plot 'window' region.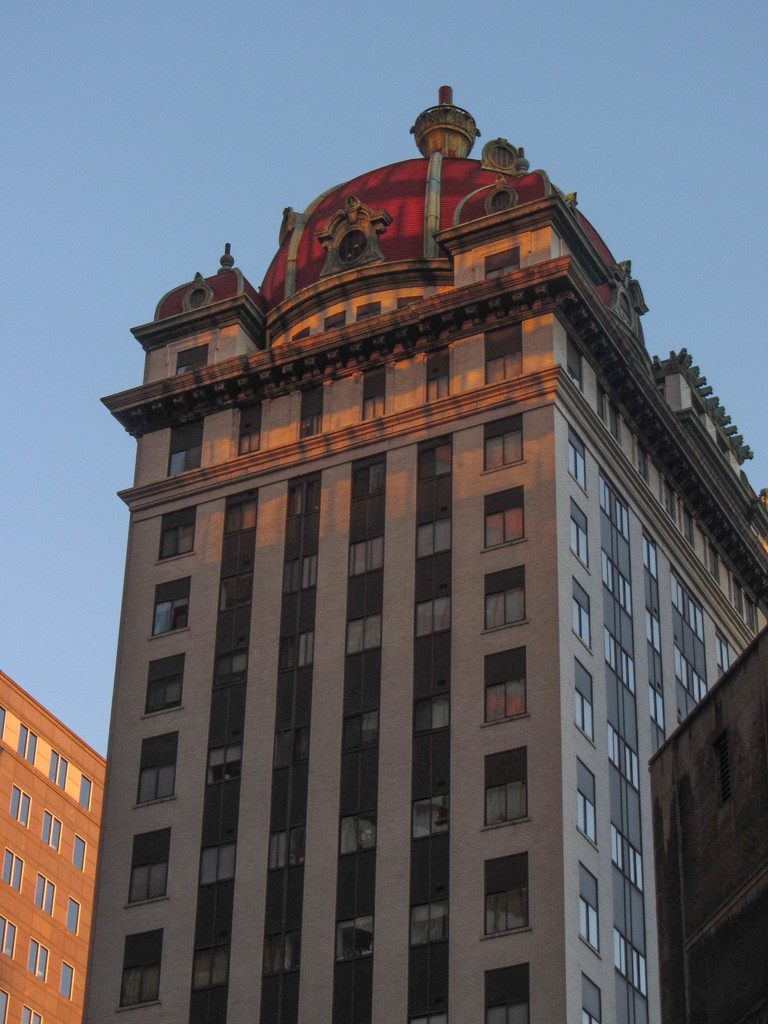
Plotted at box(300, 380, 324, 442).
